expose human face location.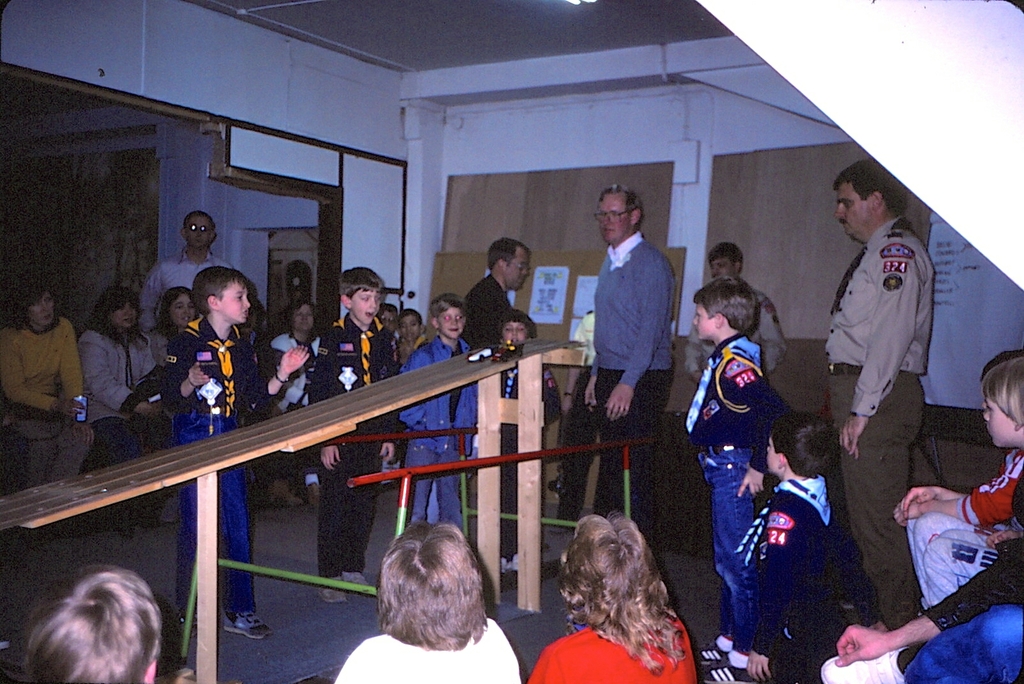
Exposed at select_region(296, 301, 317, 335).
